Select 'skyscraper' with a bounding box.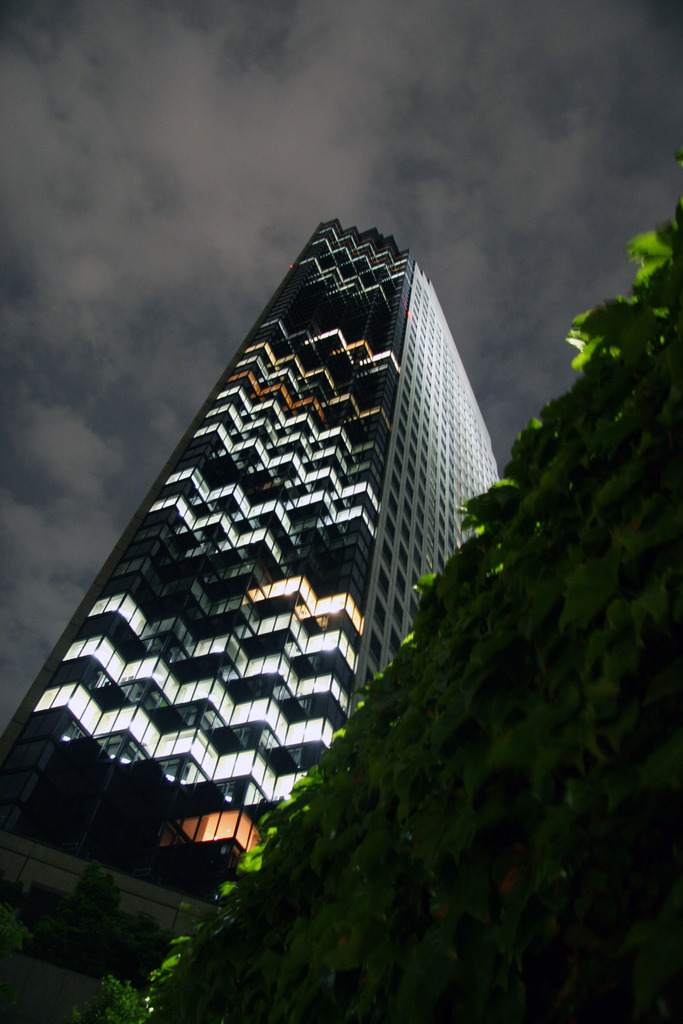
[0, 166, 515, 977].
